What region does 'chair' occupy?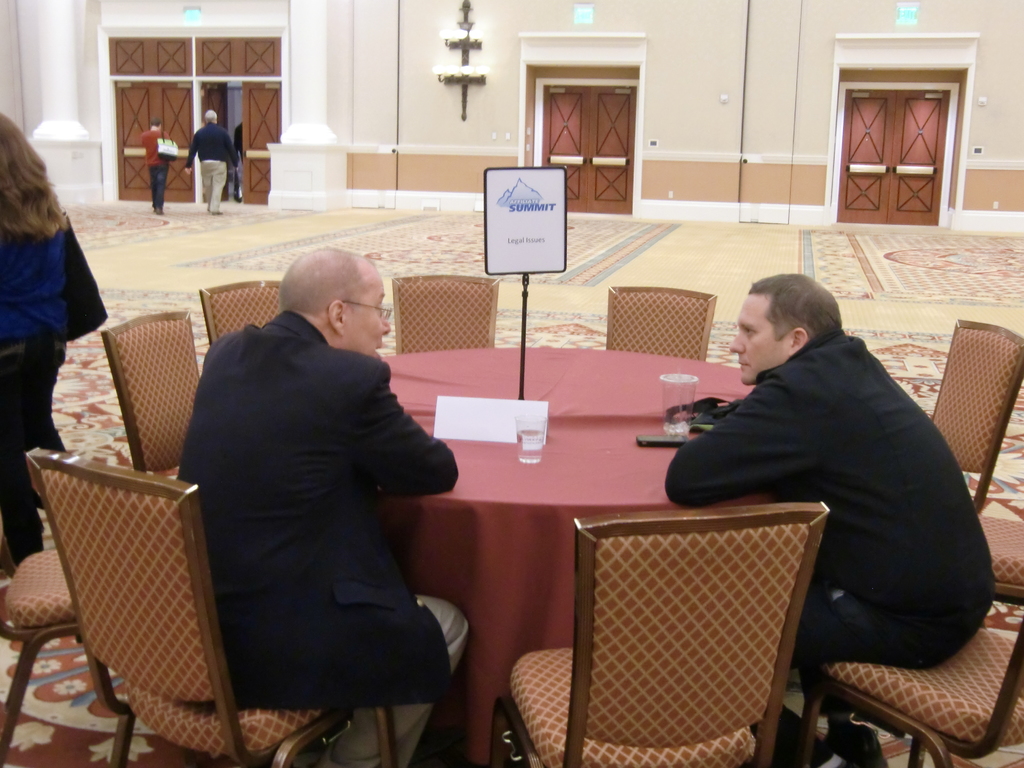
[left=102, top=309, right=201, bottom=476].
